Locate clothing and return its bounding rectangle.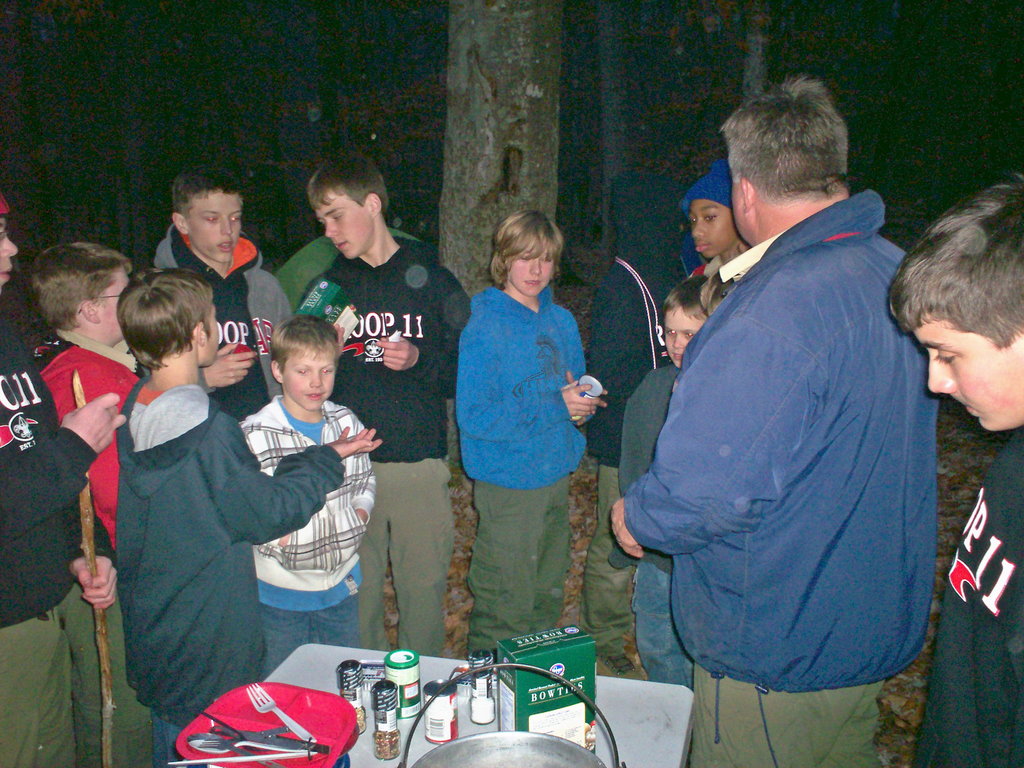
detection(246, 389, 375, 675).
